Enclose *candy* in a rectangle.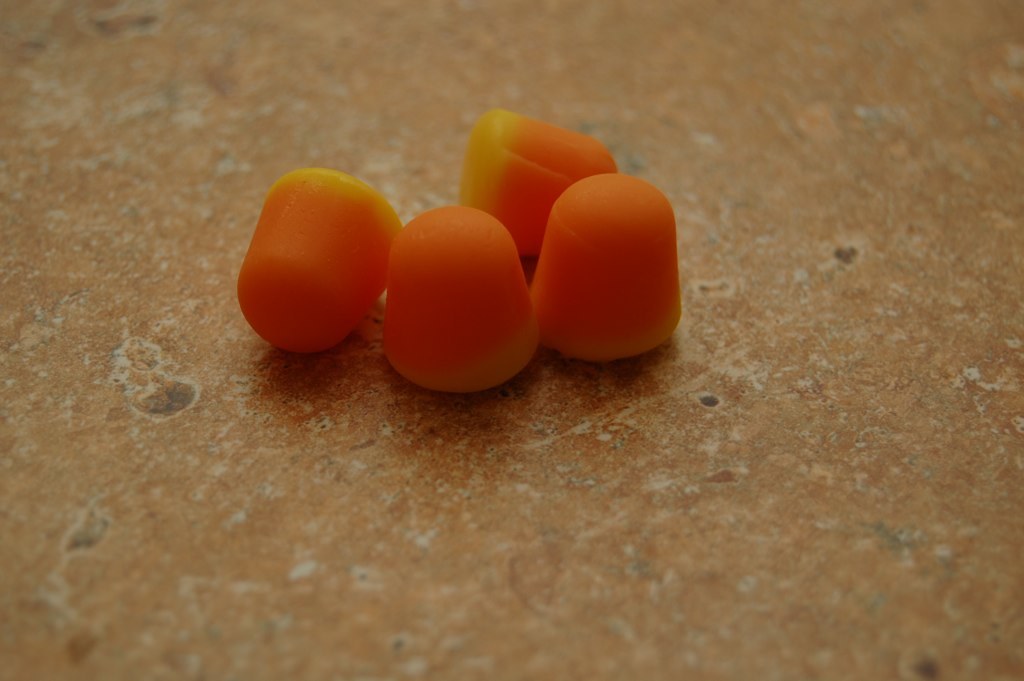
x1=458 y1=110 x2=613 y2=257.
